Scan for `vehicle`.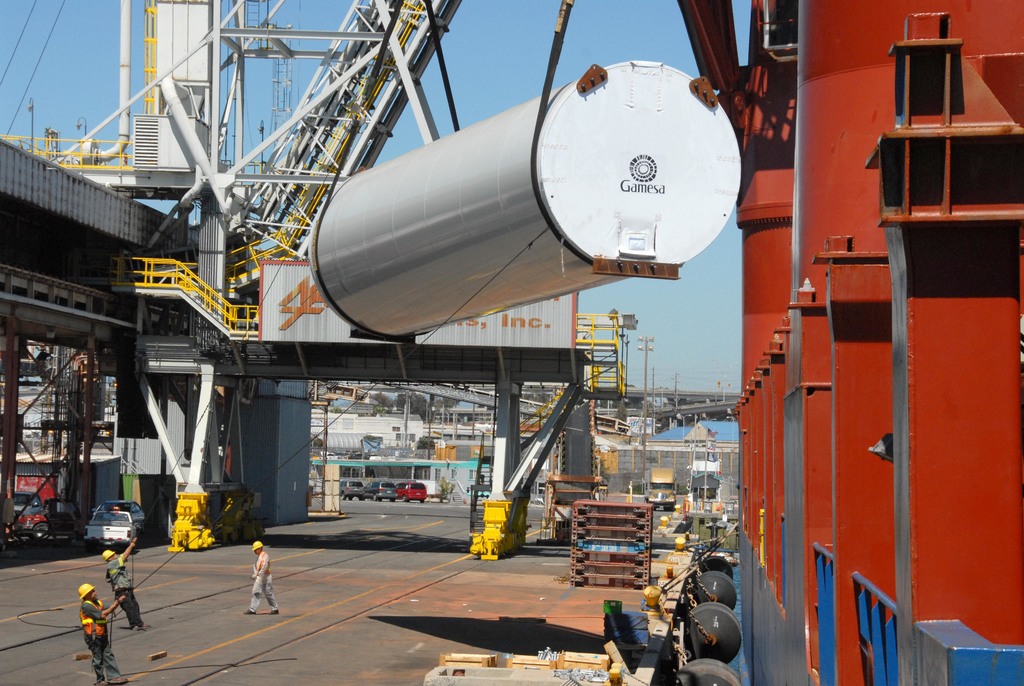
Scan result: 17, 490, 46, 531.
